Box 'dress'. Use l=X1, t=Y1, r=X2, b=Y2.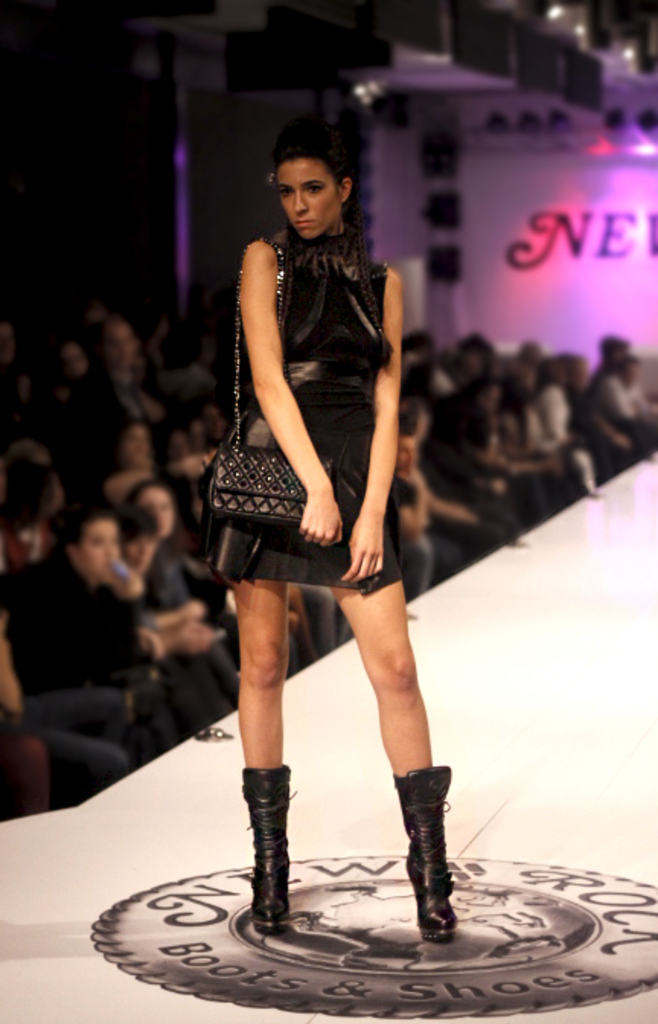
l=201, t=226, r=401, b=593.
